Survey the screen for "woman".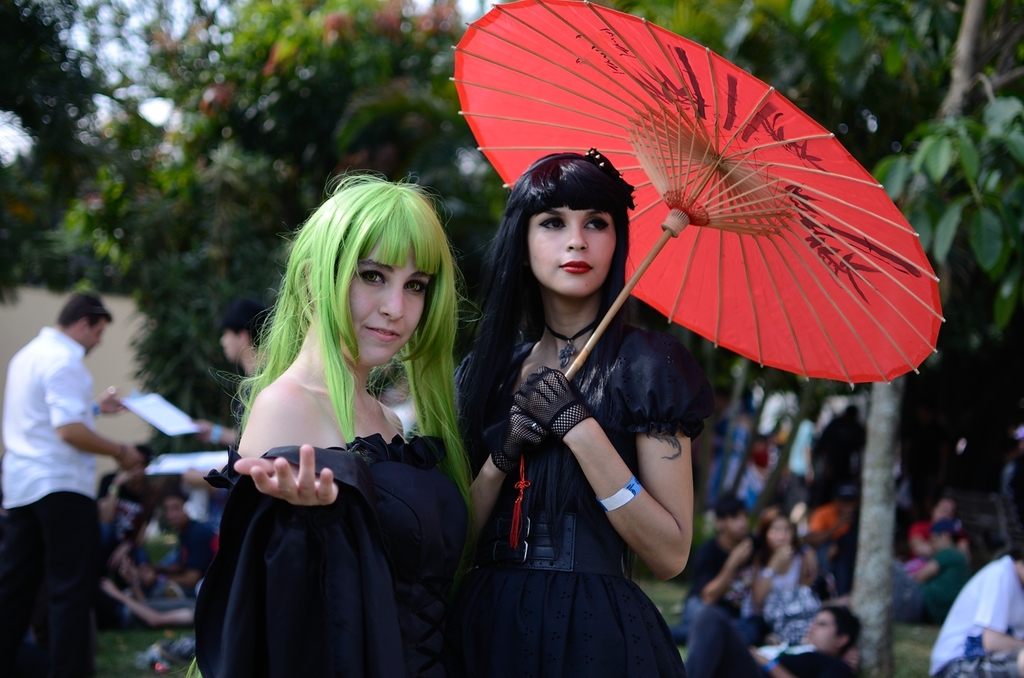
Survey found: box(451, 150, 702, 677).
